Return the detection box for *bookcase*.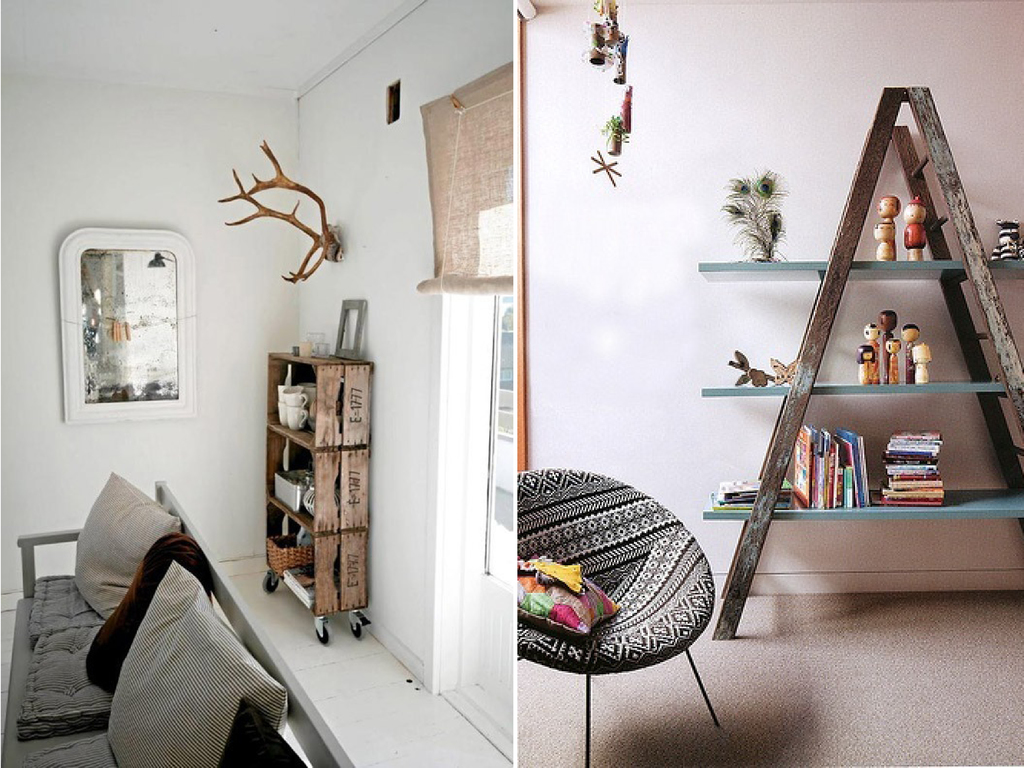
locate(248, 330, 373, 627).
